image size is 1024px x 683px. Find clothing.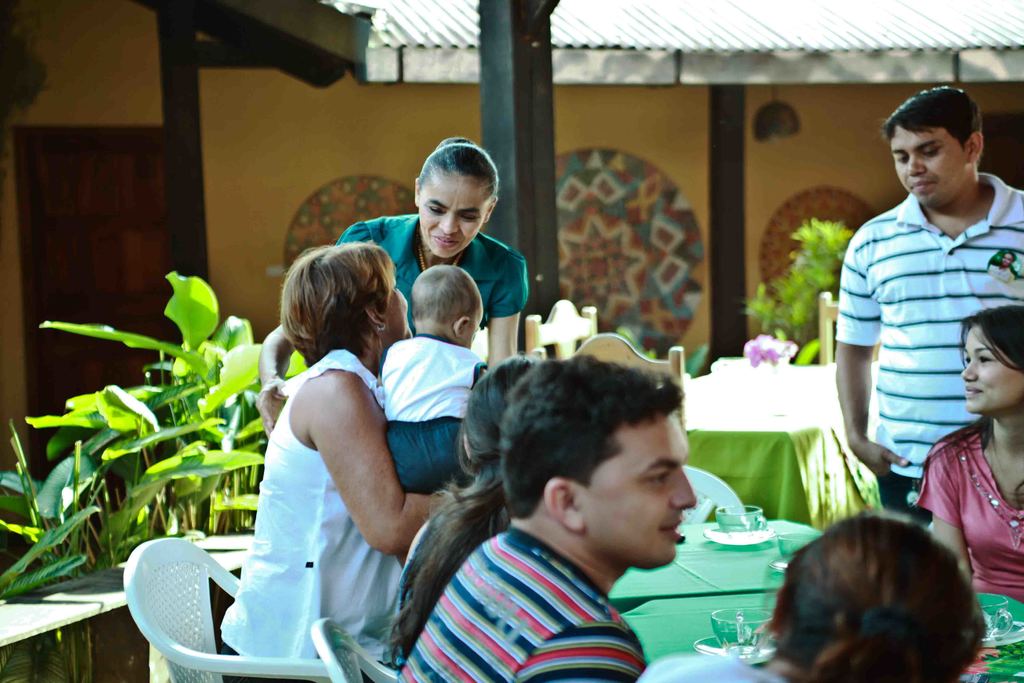
bbox=[332, 209, 532, 378].
